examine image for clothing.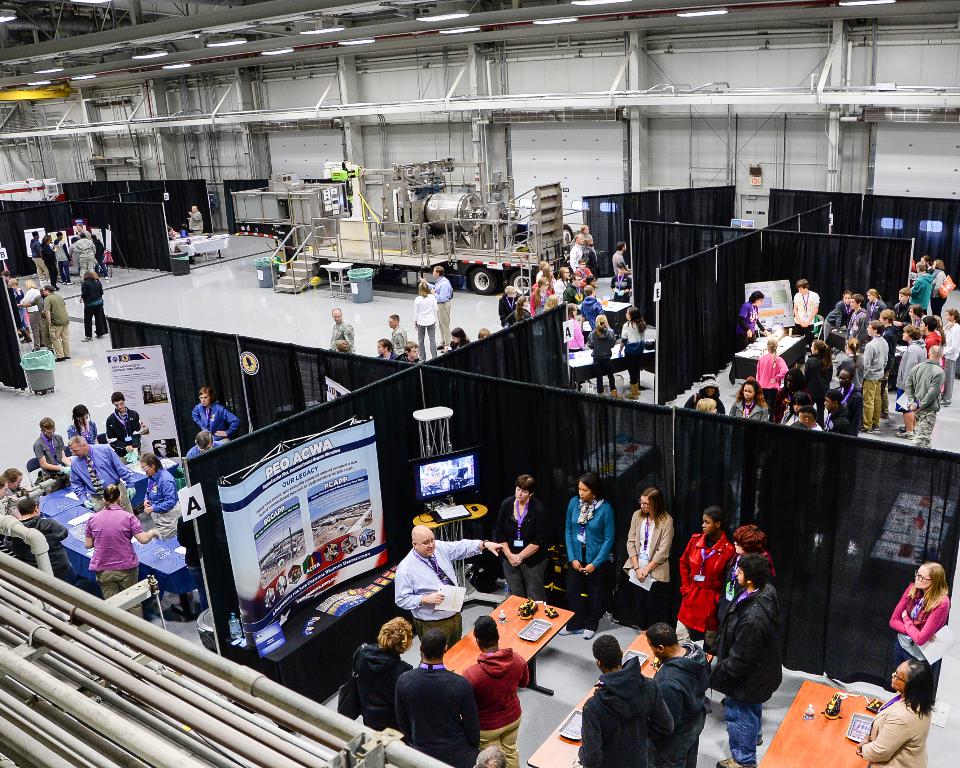
Examination result: {"x1": 61, "y1": 439, "x2": 153, "y2": 515}.
